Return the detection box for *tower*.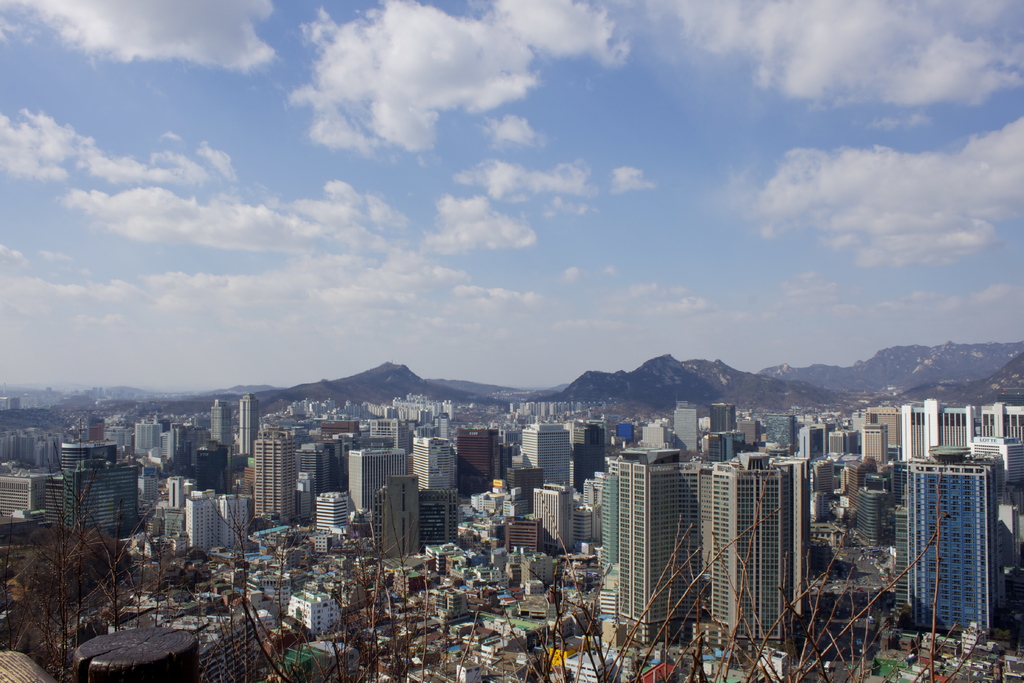
524 477 585 561.
